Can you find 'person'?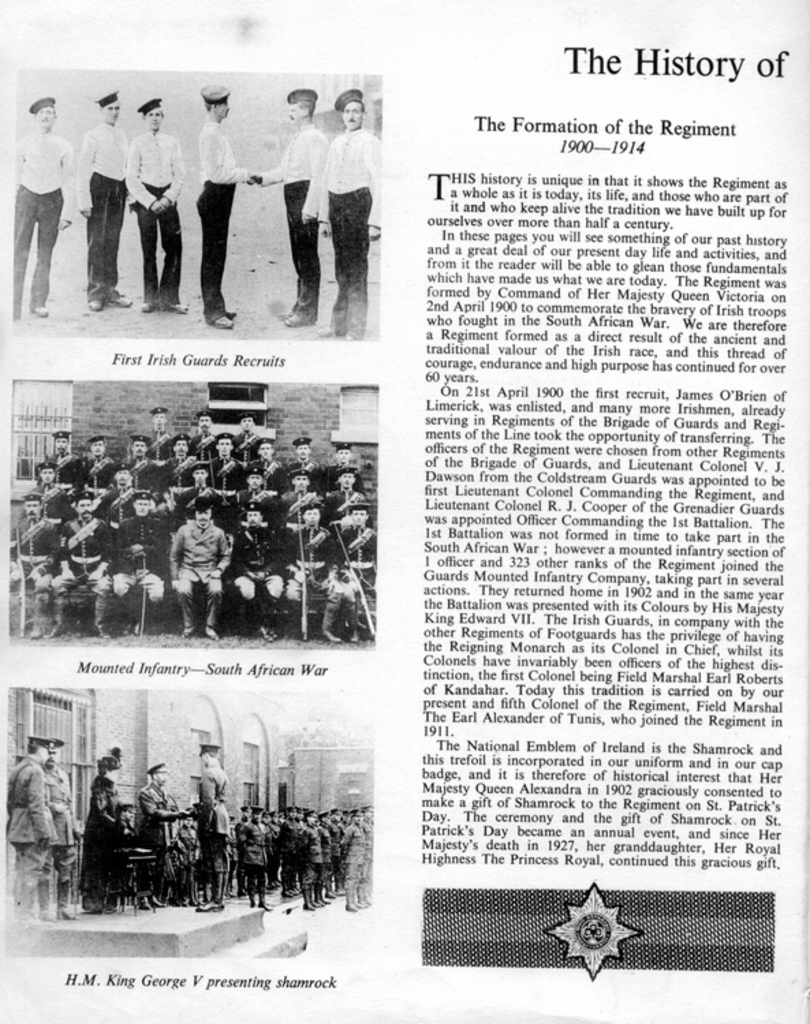
Yes, bounding box: (left=232, top=470, right=277, bottom=504).
